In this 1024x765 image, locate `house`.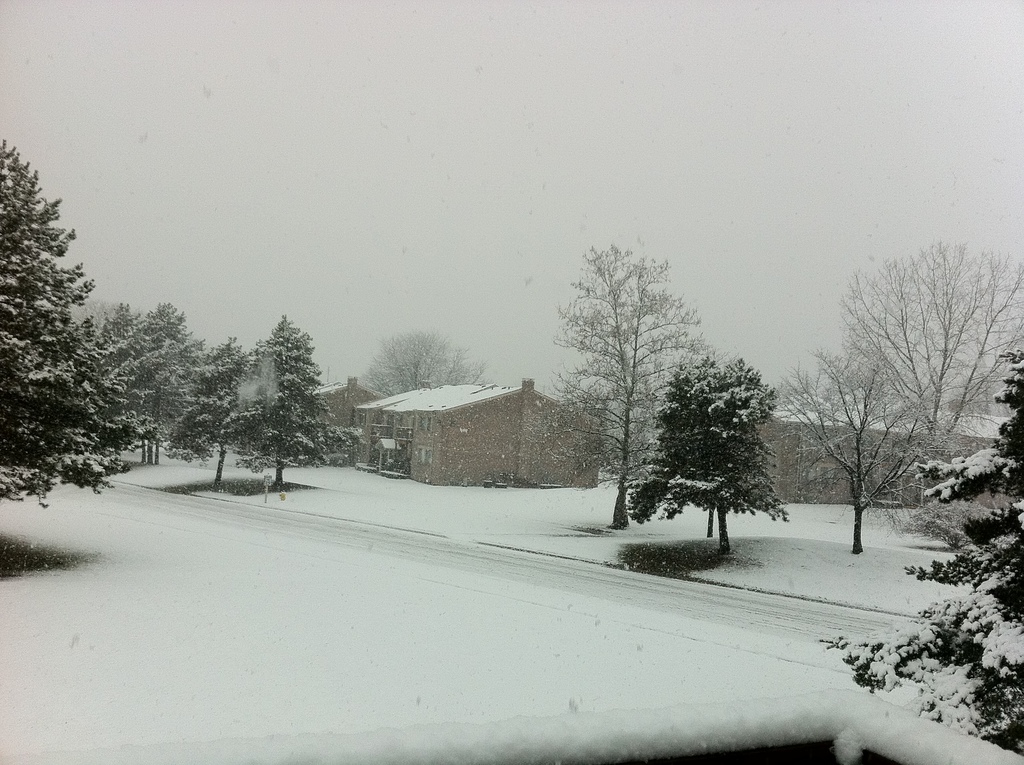
Bounding box: (349, 370, 609, 490).
